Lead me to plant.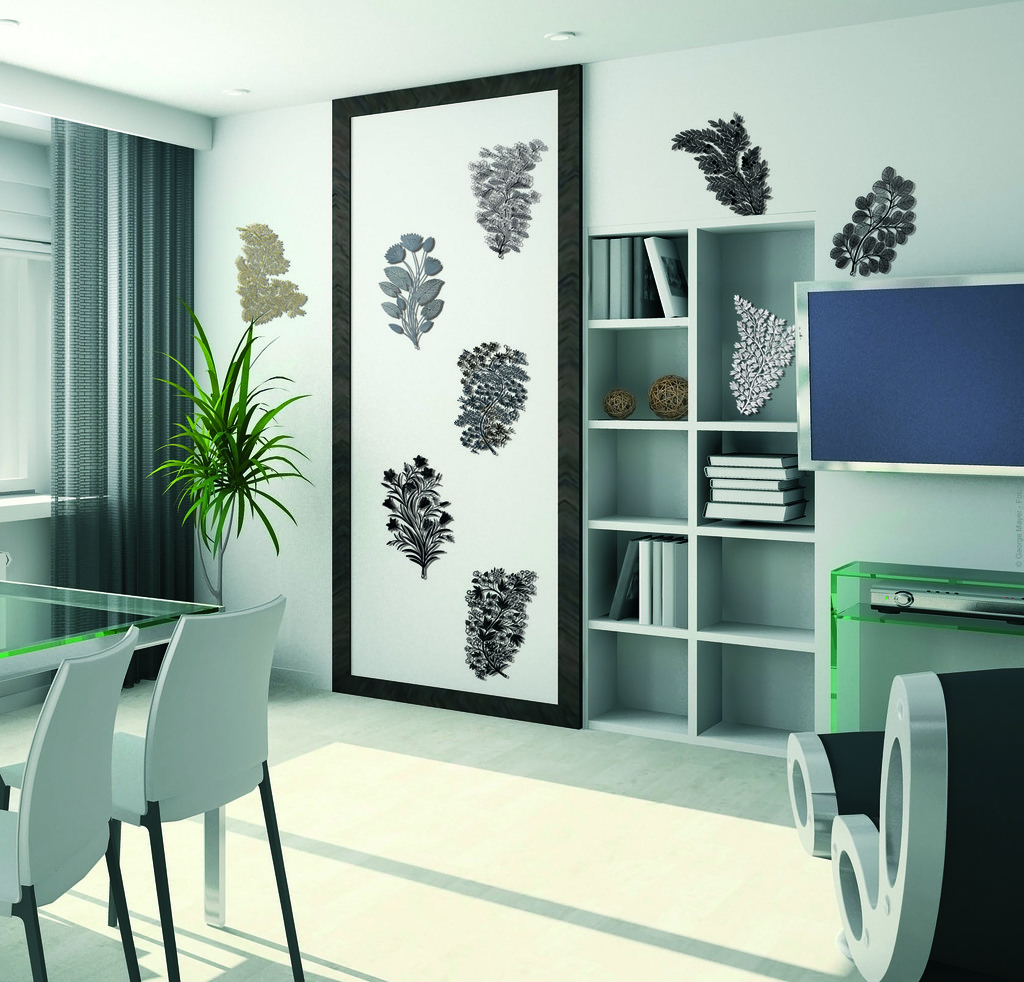
Lead to pyautogui.locateOnScreen(229, 219, 311, 333).
